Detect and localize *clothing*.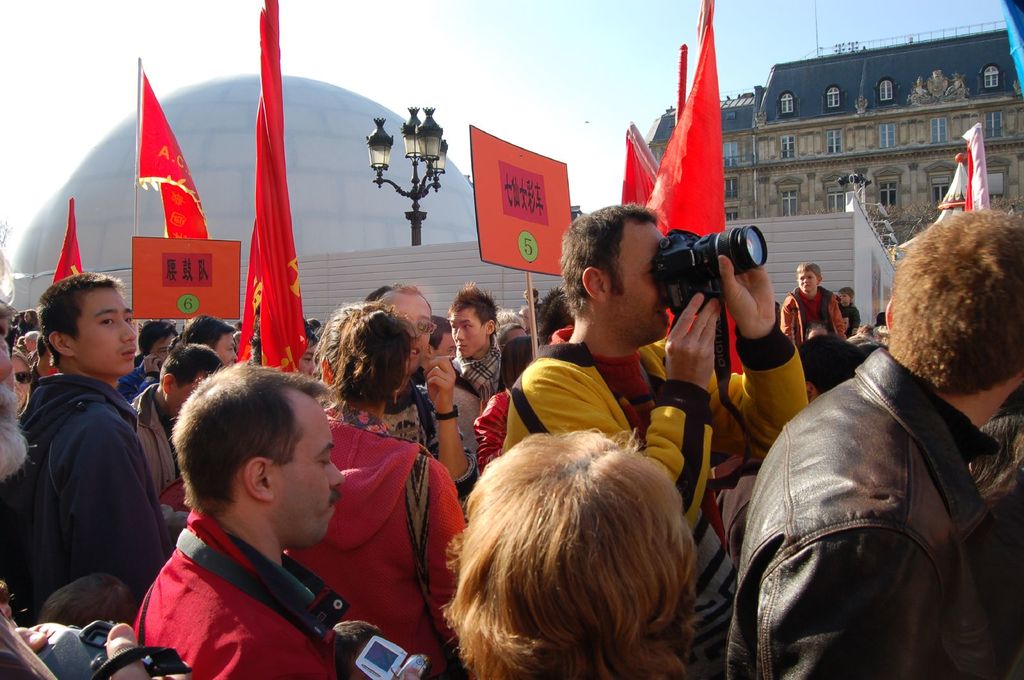
Localized at <region>458, 338, 500, 389</region>.
